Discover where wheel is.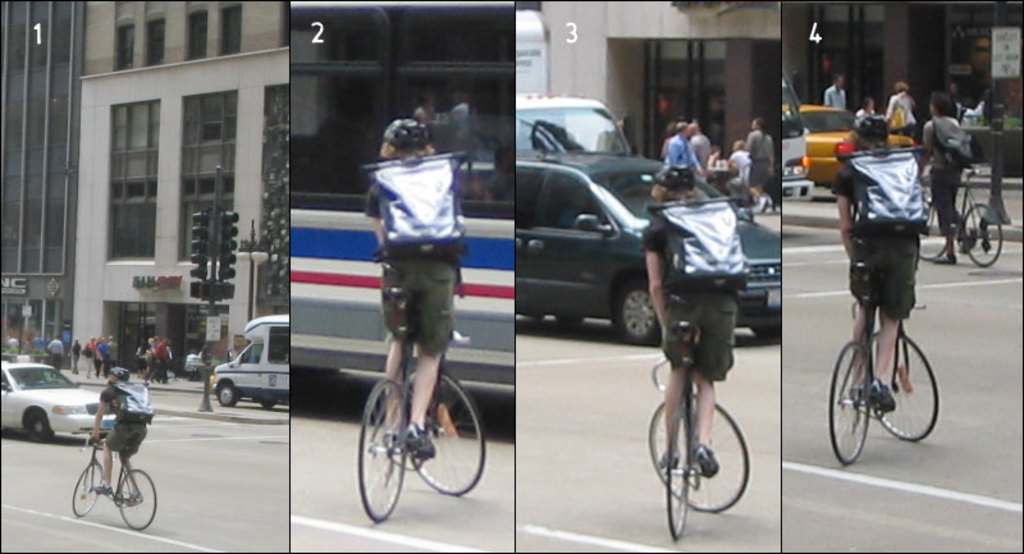
Discovered at locate(613, 273, 663, 351).
